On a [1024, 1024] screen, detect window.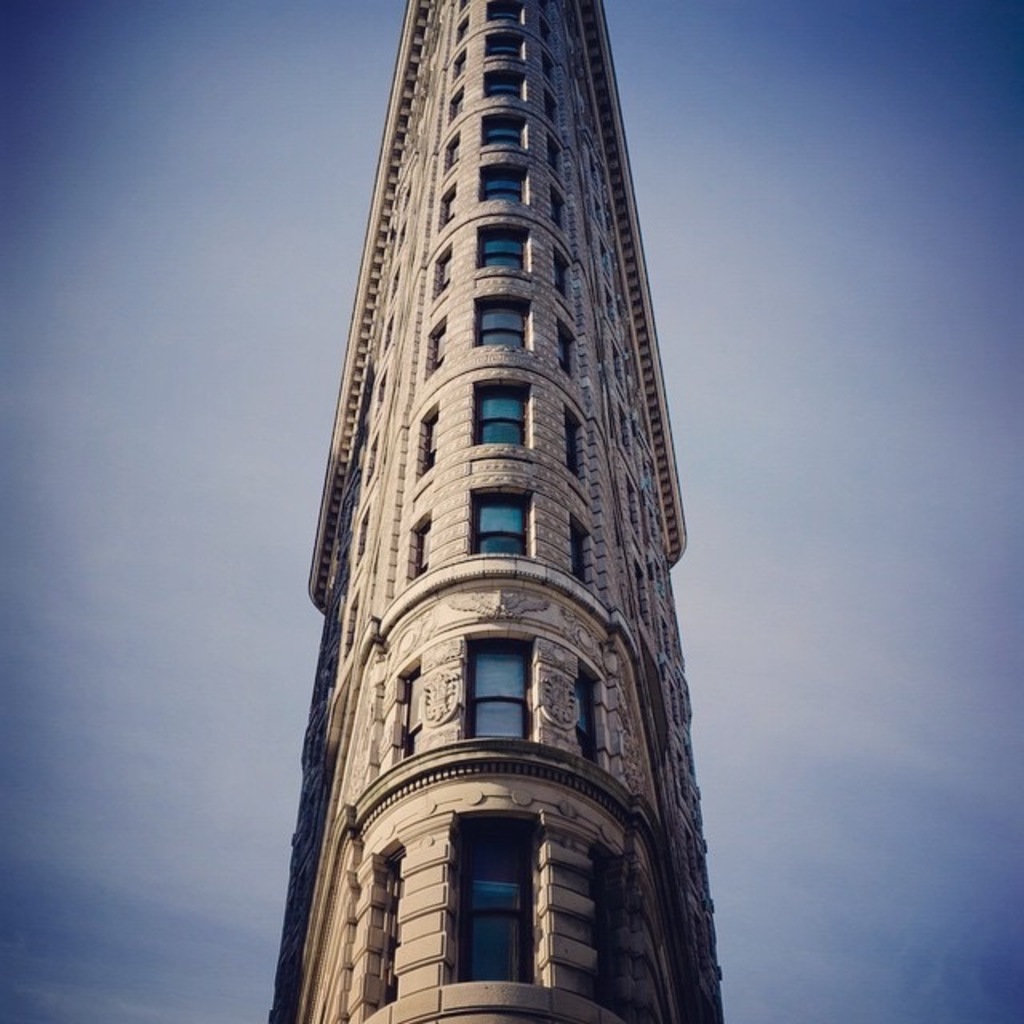
<region>453, 11, 472, 46</region>.
